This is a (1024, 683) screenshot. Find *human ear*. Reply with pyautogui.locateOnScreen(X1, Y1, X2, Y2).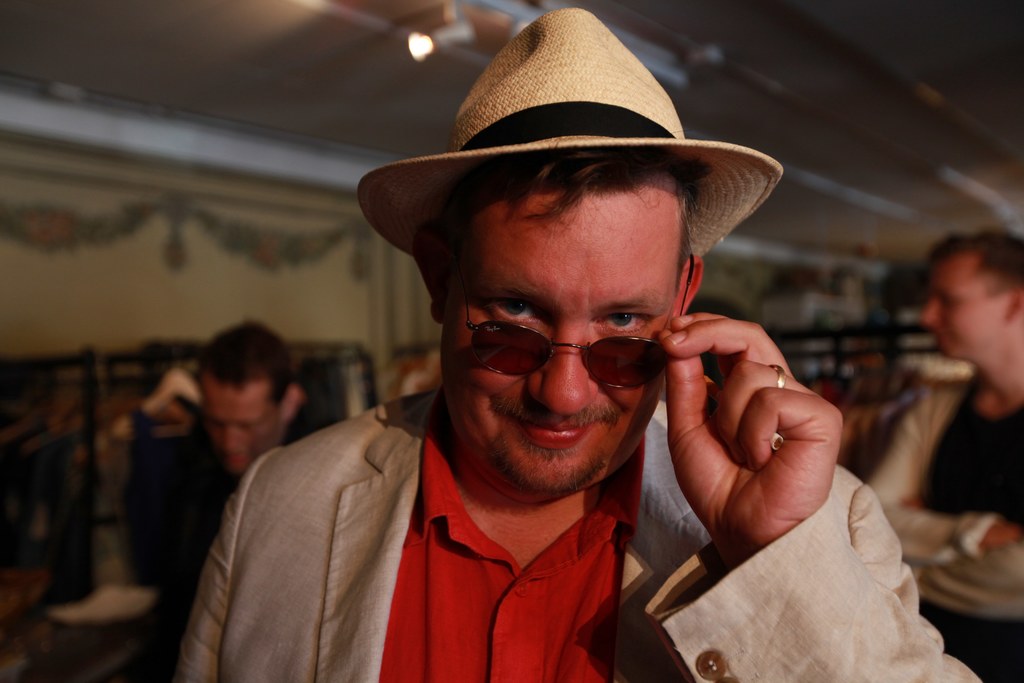
pyautogui.locateOnScreen(1007, 289, 1023, 319).
